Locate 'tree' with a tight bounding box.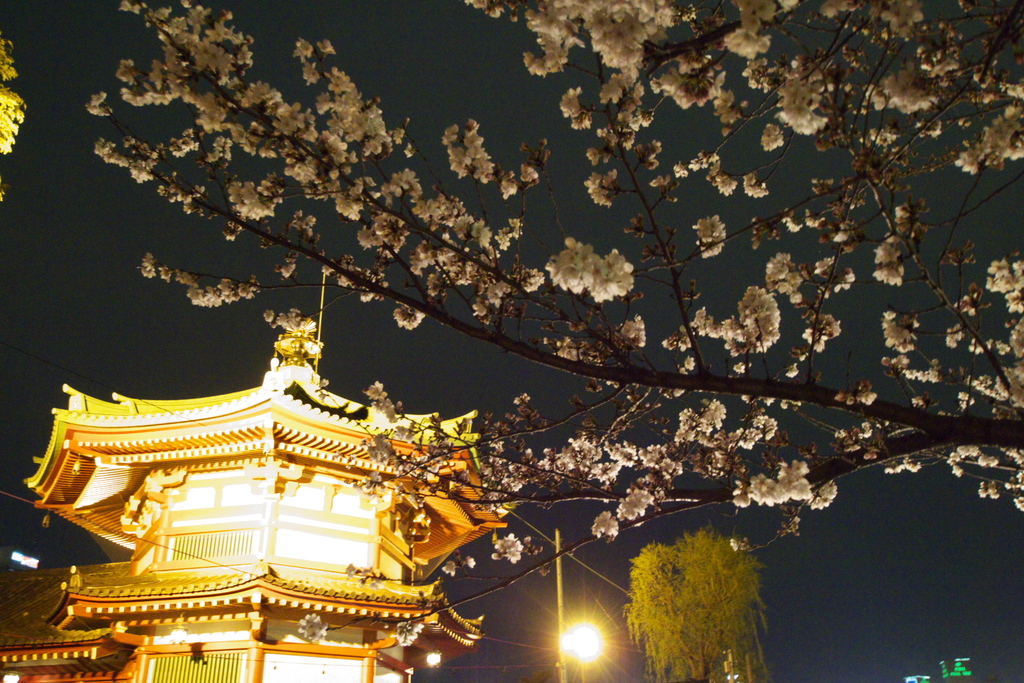
[left=0, top=16, right=1011, bottom=655].
